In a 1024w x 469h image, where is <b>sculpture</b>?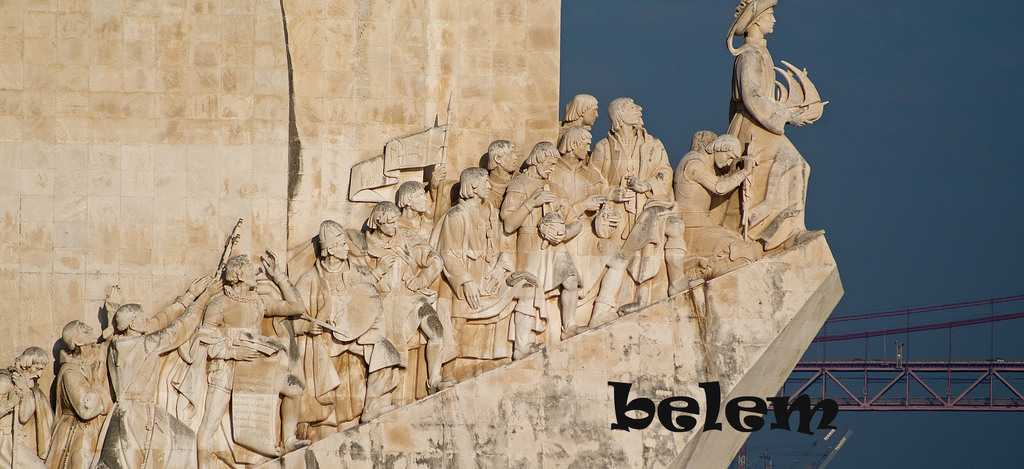
589:99:684:308.
